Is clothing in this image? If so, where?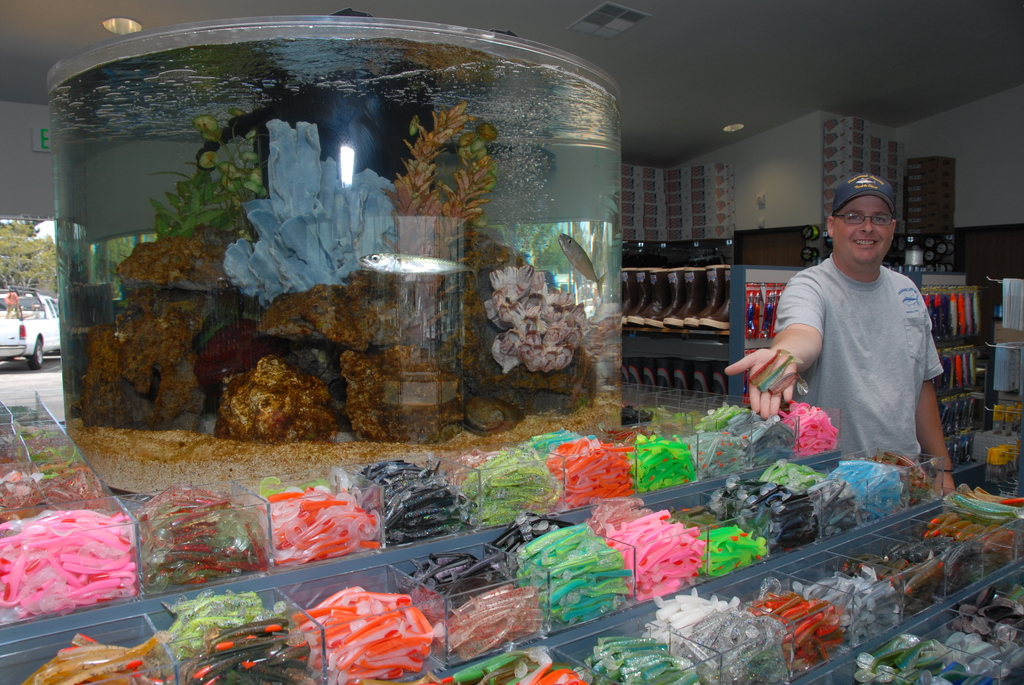
Yes, at <region>771, 217, 951, 473</region>.
